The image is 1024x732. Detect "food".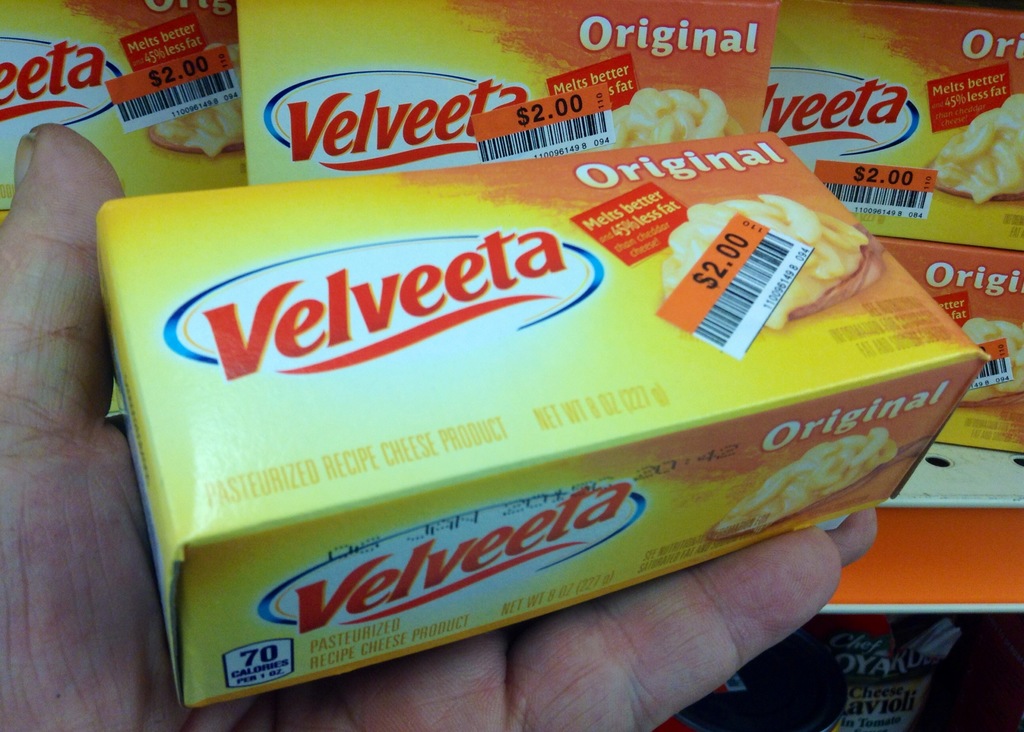
Detection: l=119, t=87, r=886, b=617.
